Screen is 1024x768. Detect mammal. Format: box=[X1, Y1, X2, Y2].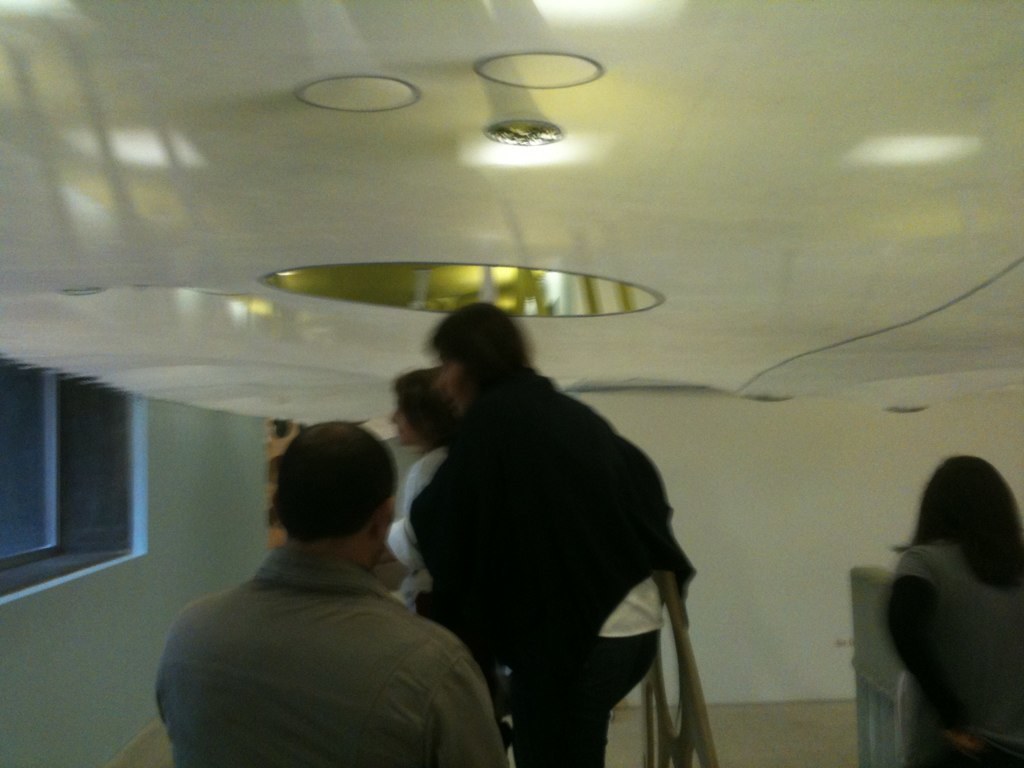
box=[408, 299, 698, 767].
